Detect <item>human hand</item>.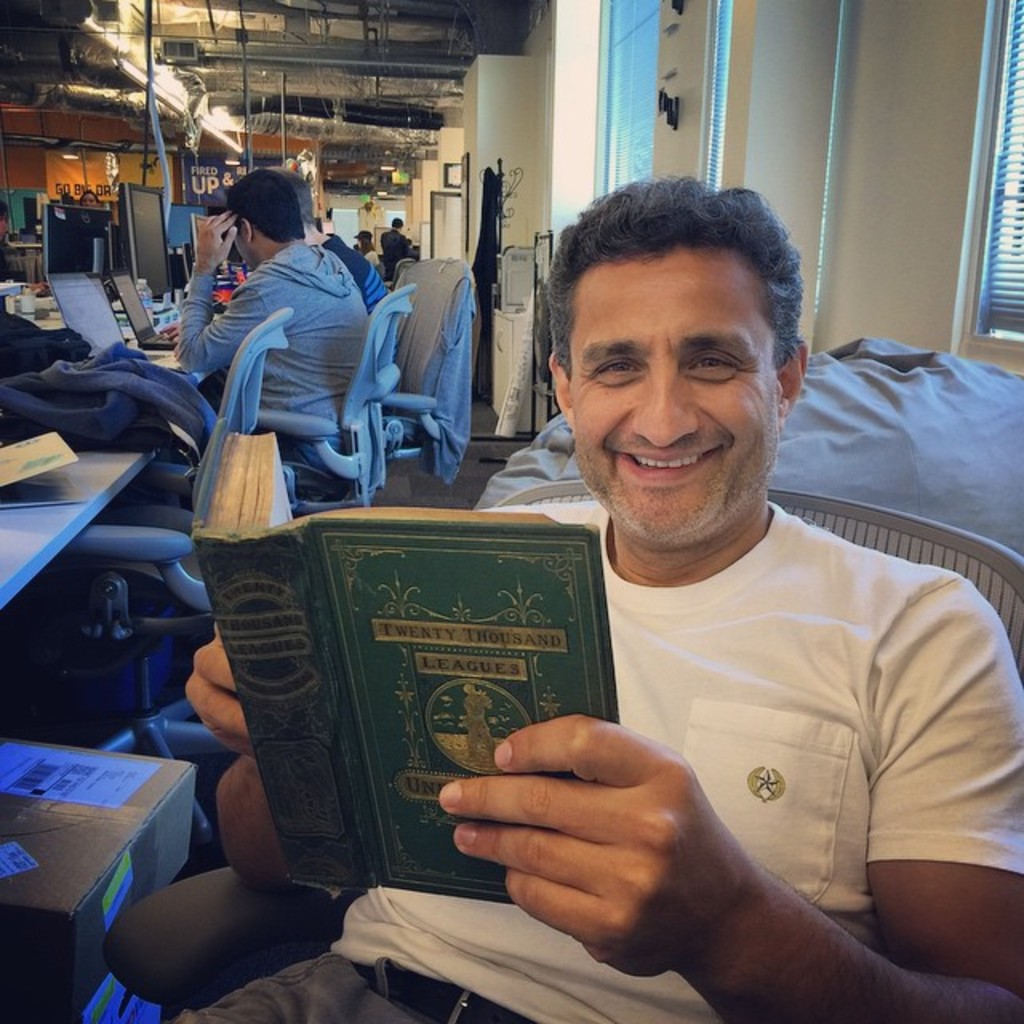
Detected at region(194, 210, 242, 267).
